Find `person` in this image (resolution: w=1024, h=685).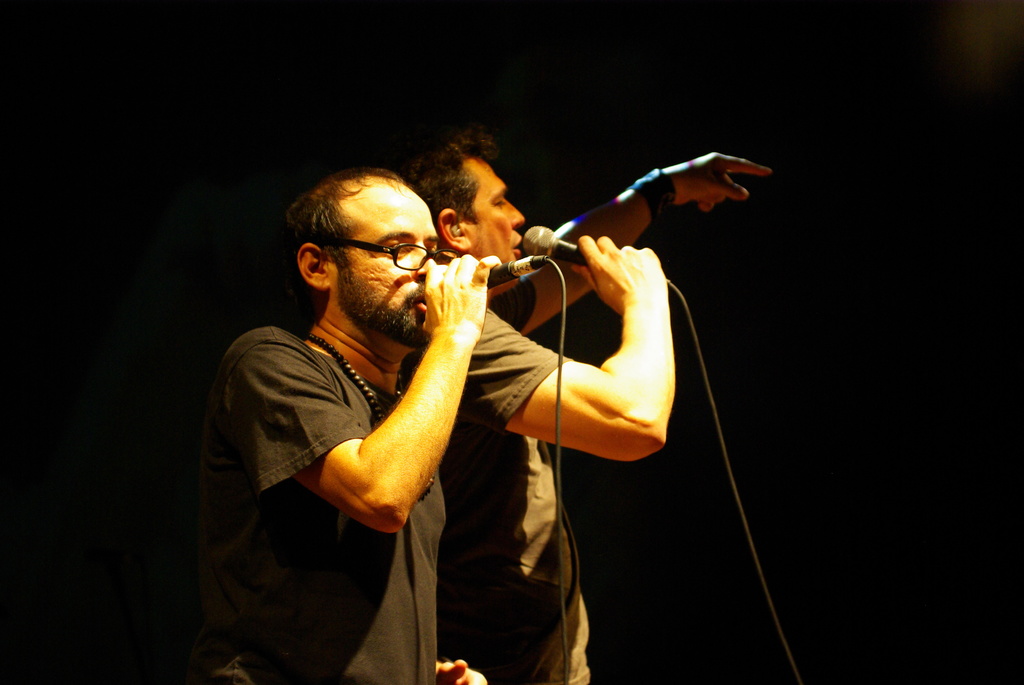
[200, 164, 495, 684].
